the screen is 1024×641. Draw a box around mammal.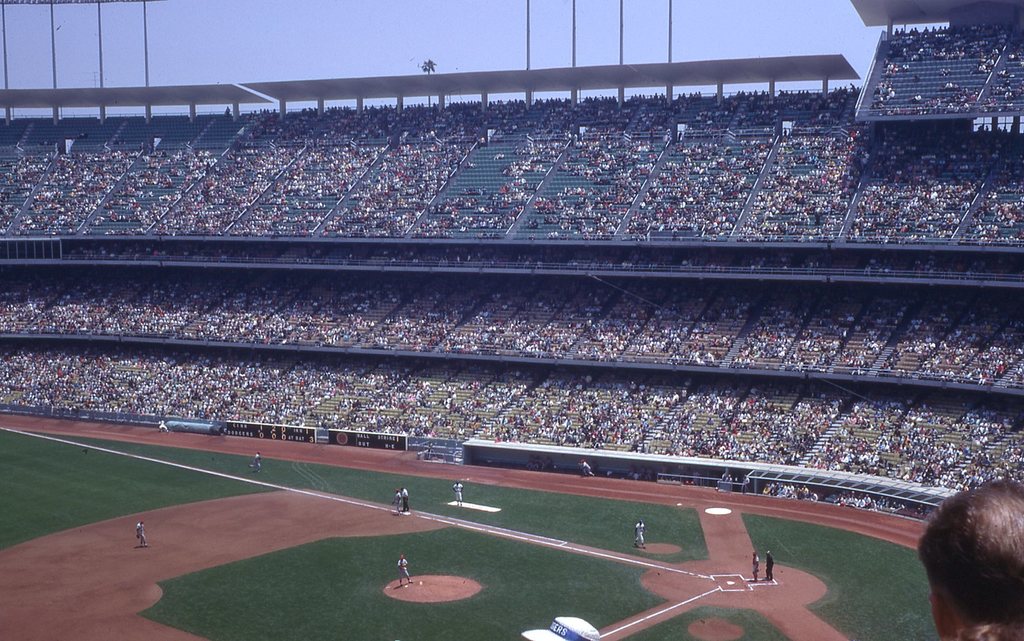
(391, 489, 402, 515).
